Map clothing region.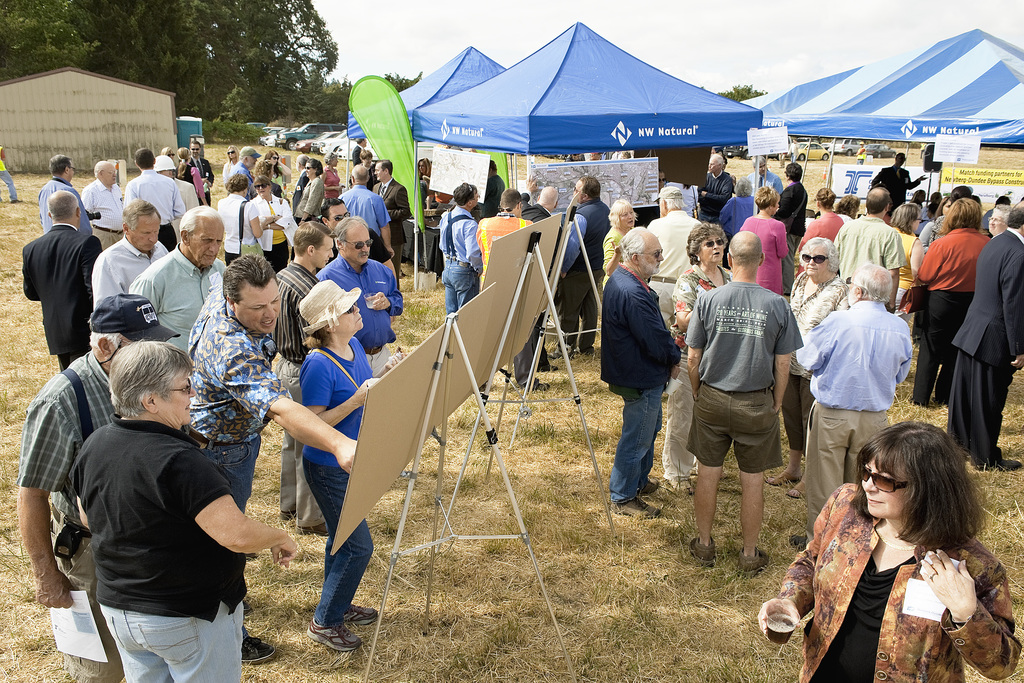
Mapped to region(314, 254, 403, 382).
